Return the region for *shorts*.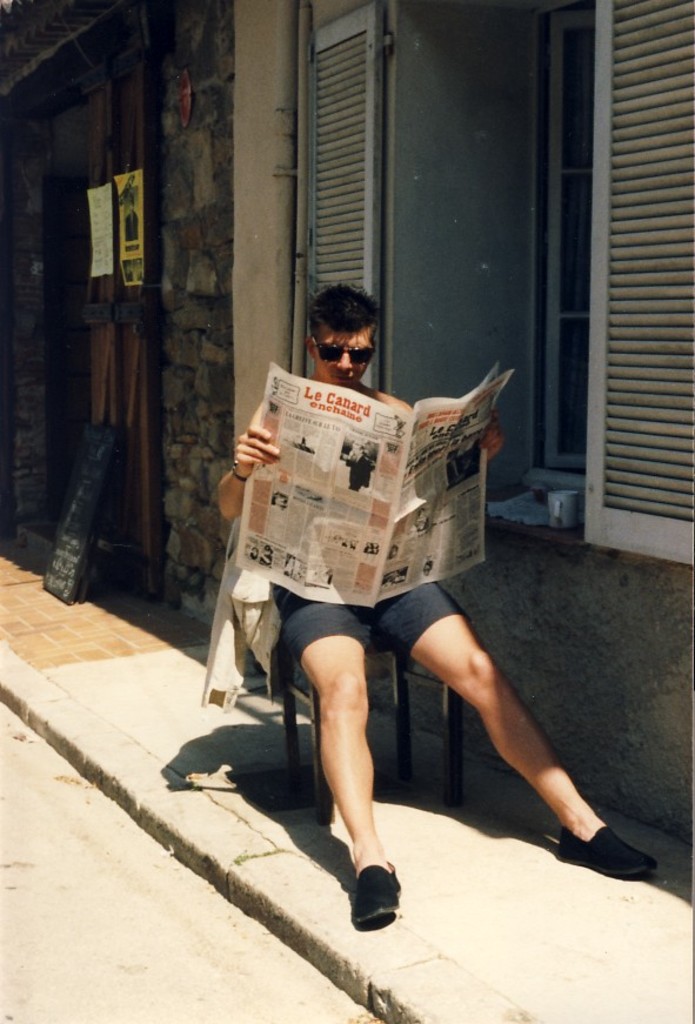
[left=278, top=578, right=463, bottom=668].
